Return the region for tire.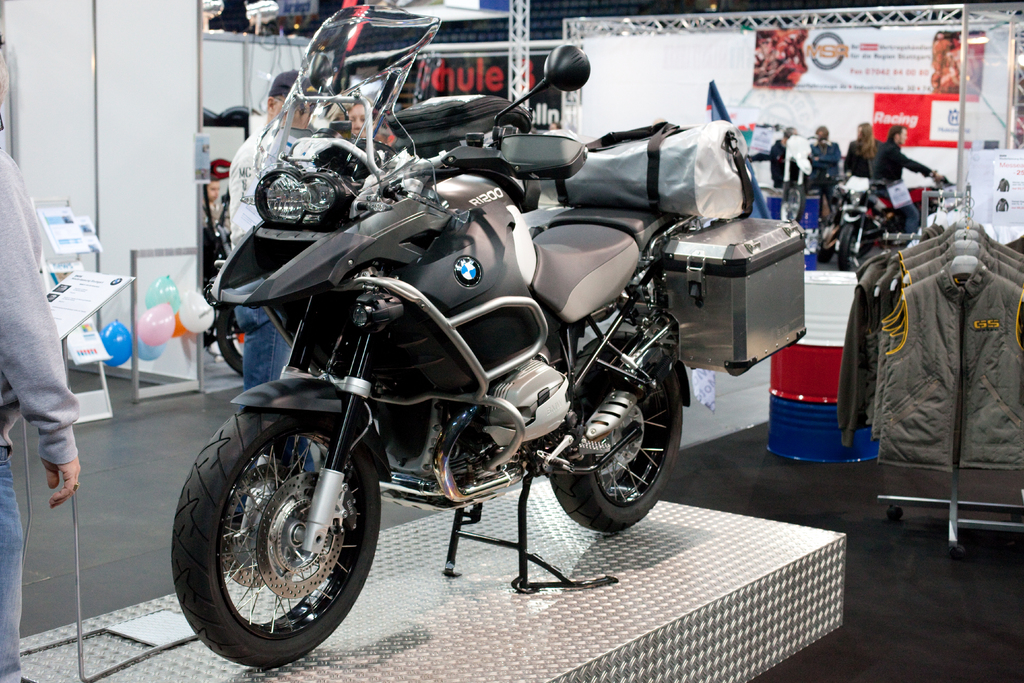
(820,226,842,262).
